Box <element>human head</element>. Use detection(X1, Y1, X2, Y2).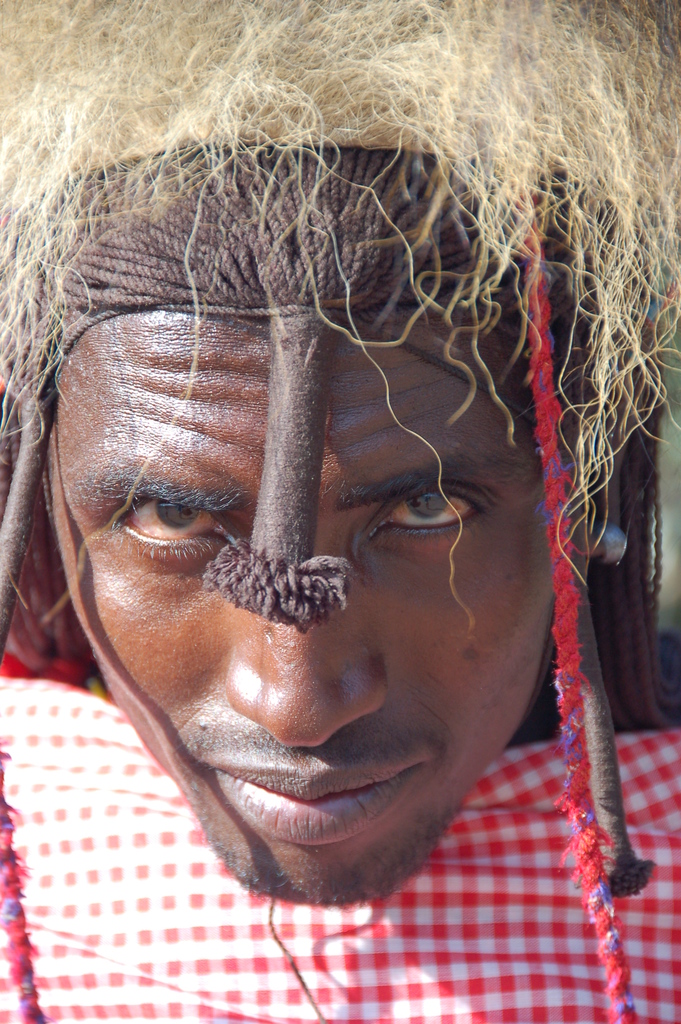
detection(92, 273, 447, 758).
